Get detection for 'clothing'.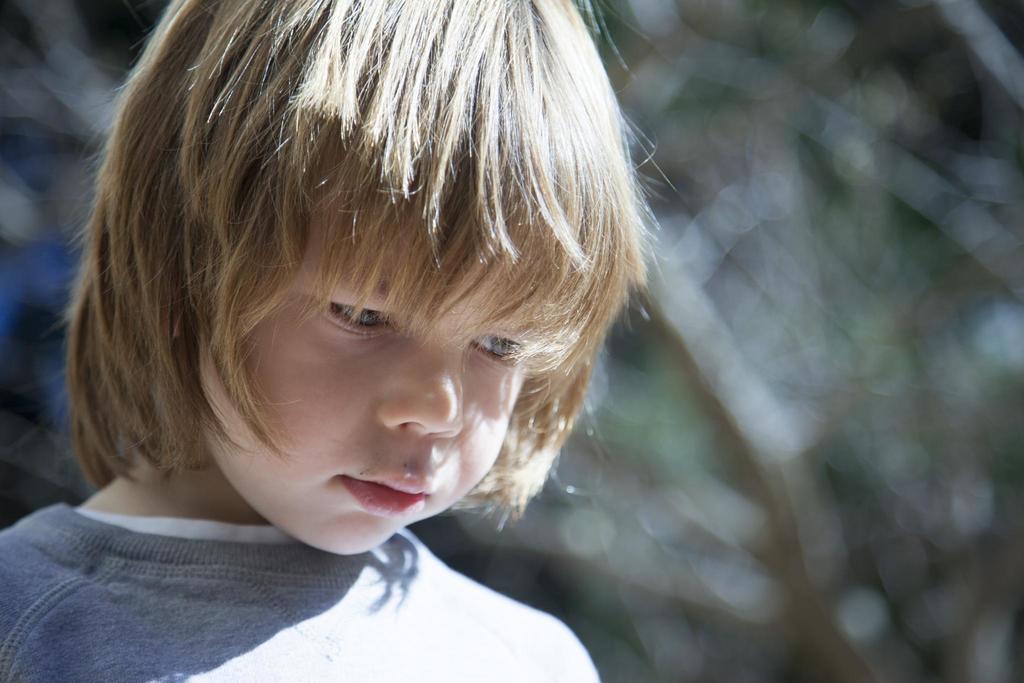
Detection: crop(0, 486, 616, 682).
